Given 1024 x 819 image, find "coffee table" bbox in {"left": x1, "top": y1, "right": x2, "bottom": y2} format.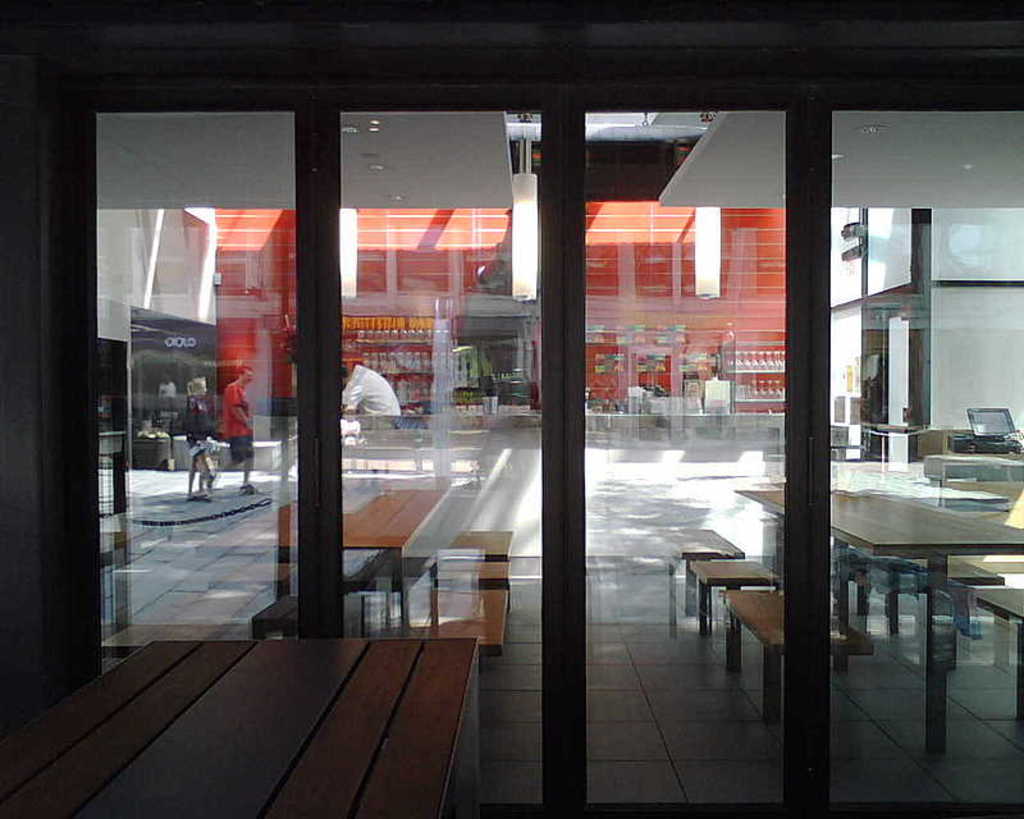
{"left": 334, "top": 484, "right": 443, "bottom": 621}.
